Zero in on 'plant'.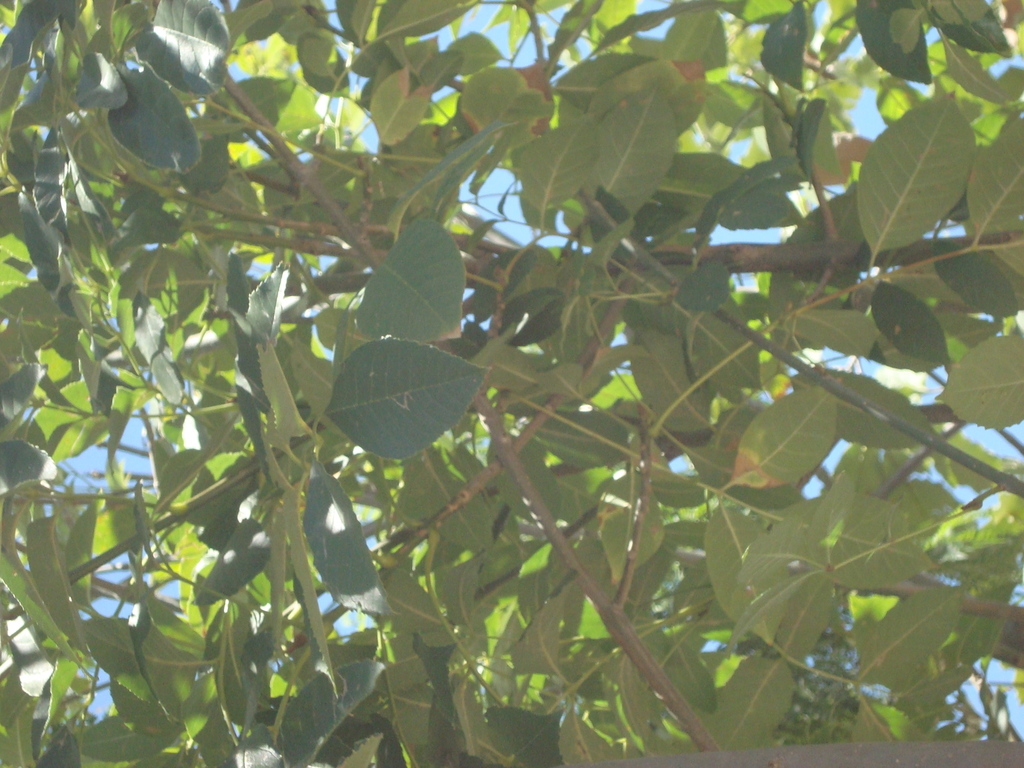
Zeroed in: x1=0, y1=0, x2=1023, y2=767.
